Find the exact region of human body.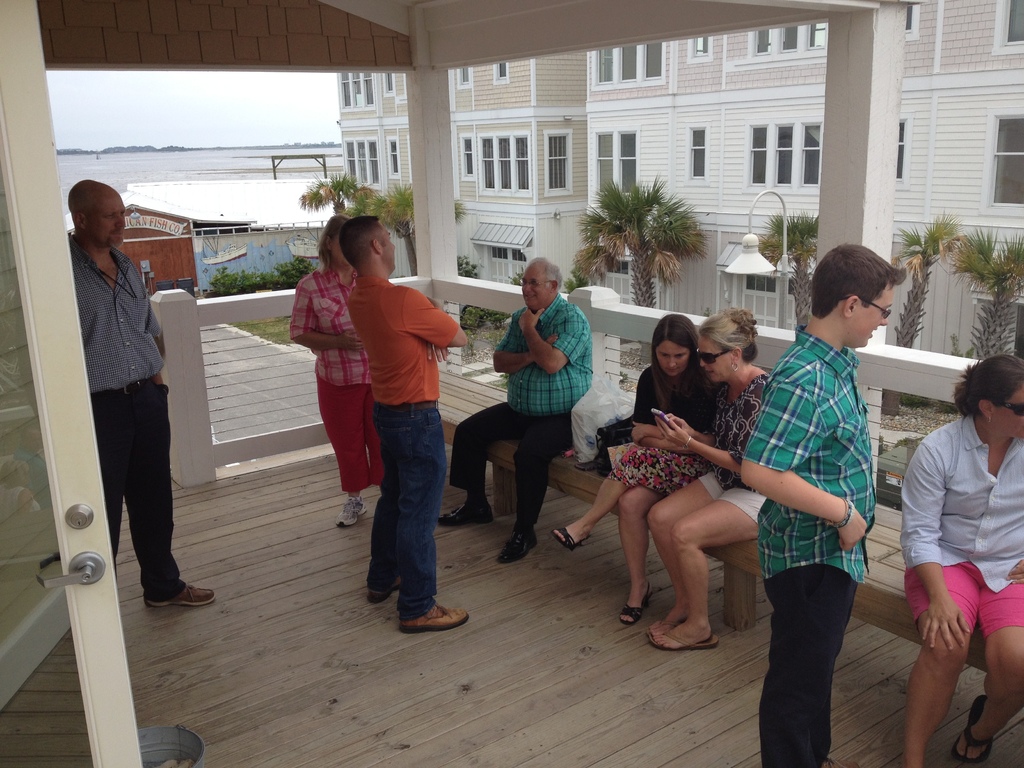
Exact region: (x1=554, y1=314, x2=716, y2=624).
